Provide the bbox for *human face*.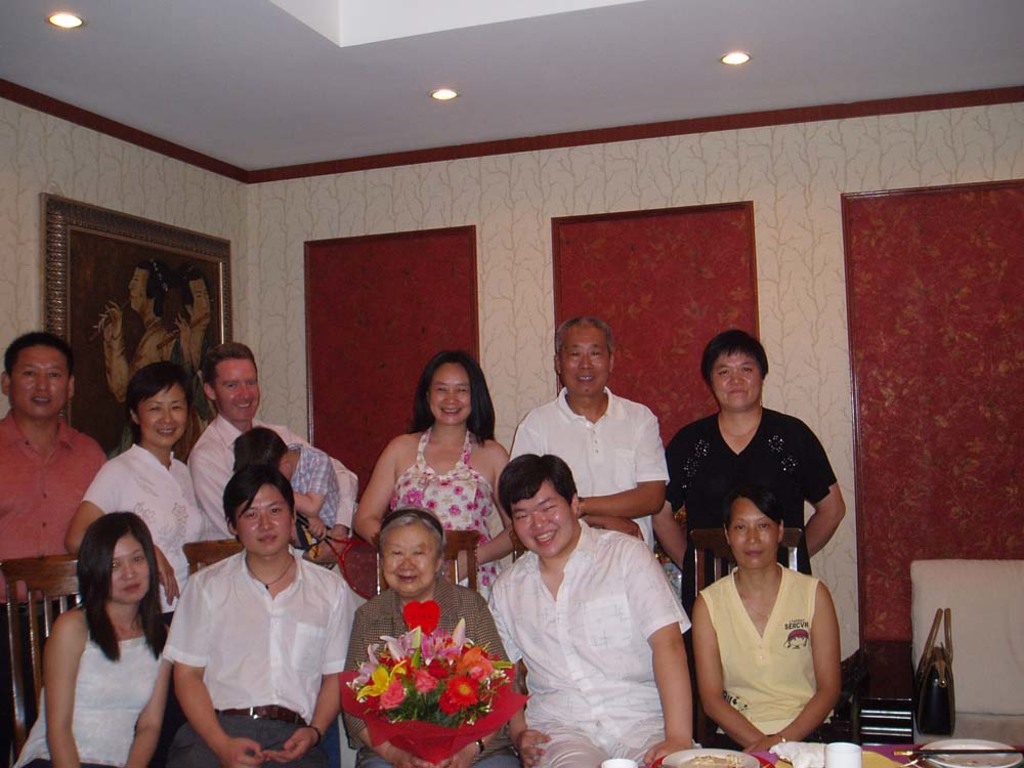
[x1=126, y1=269, x2=147, y2=306].
